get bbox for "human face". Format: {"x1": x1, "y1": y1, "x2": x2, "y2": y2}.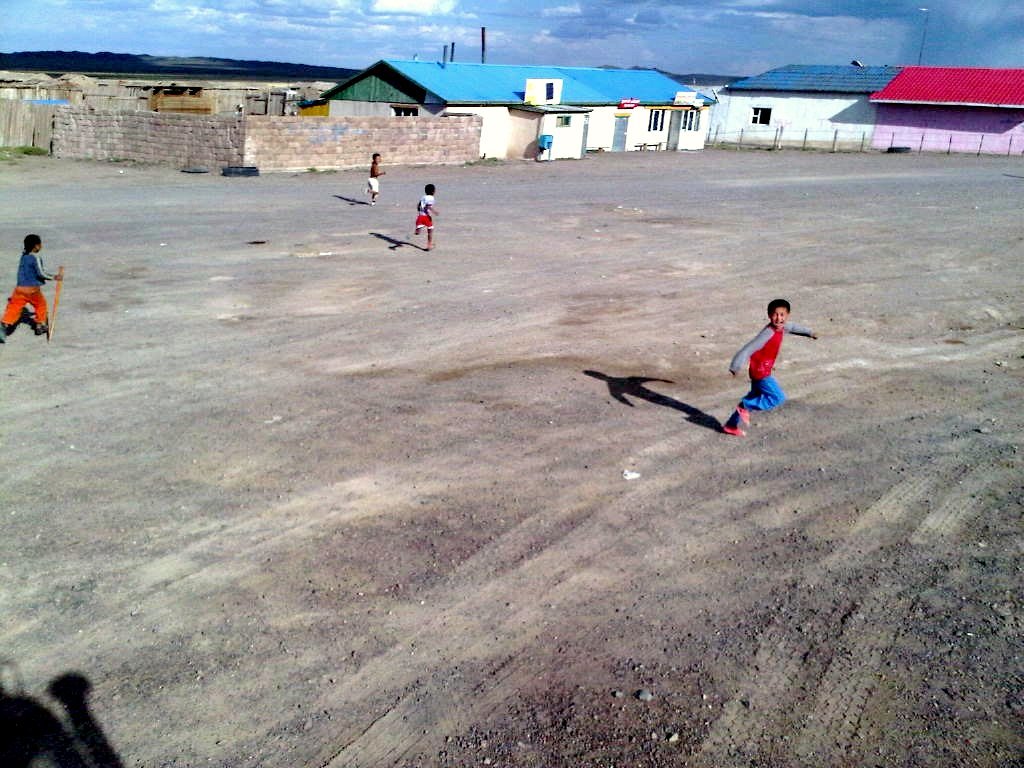
{"x1": 768, "y1": 304, "x2": 785, "y2": 328}.
